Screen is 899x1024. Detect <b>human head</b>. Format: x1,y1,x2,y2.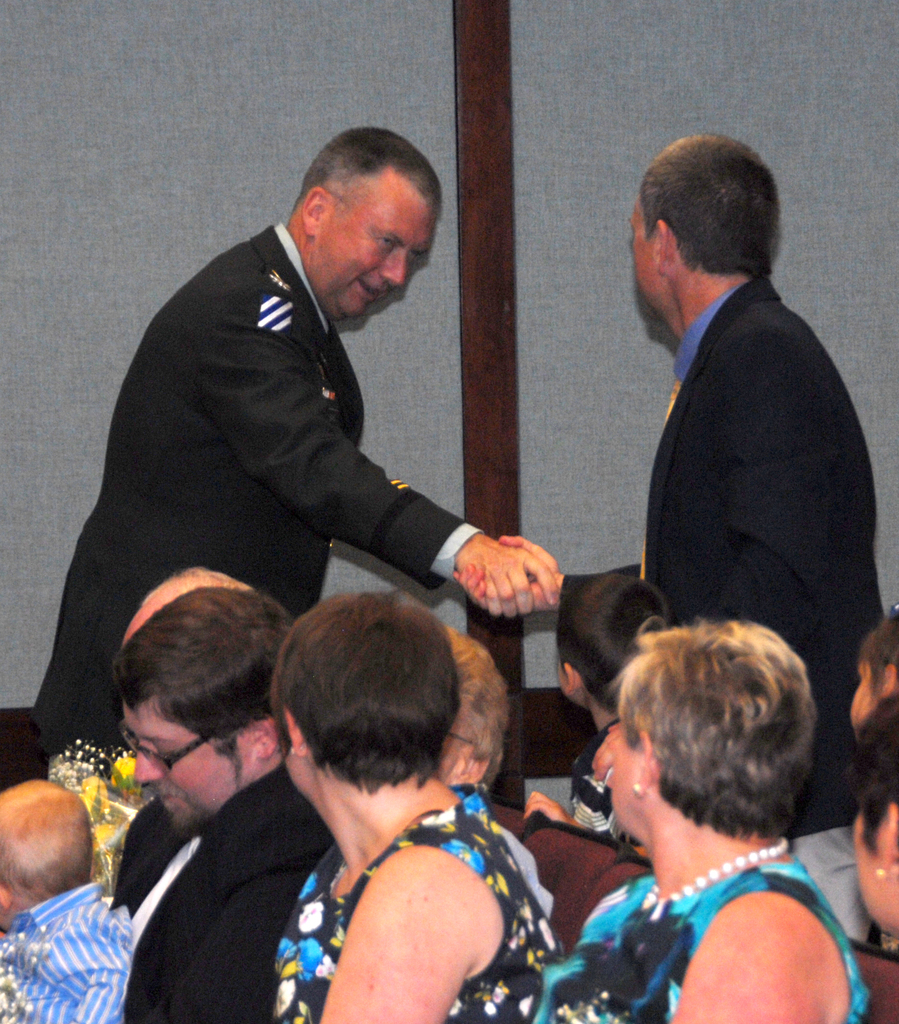
852,728,898,945.
